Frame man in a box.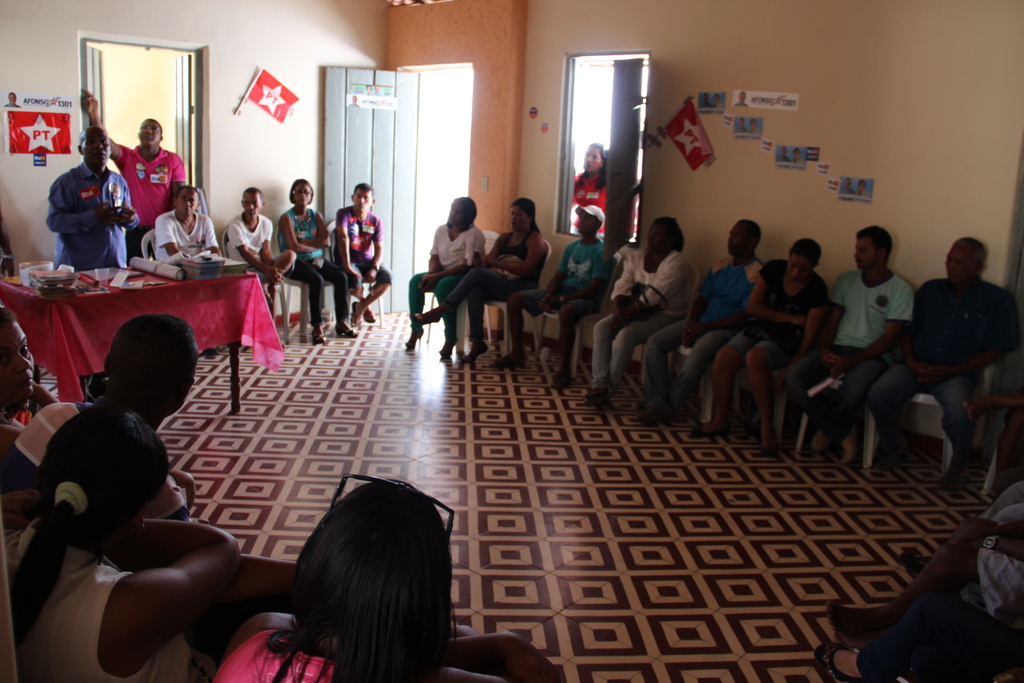
[0,315,198,523].
